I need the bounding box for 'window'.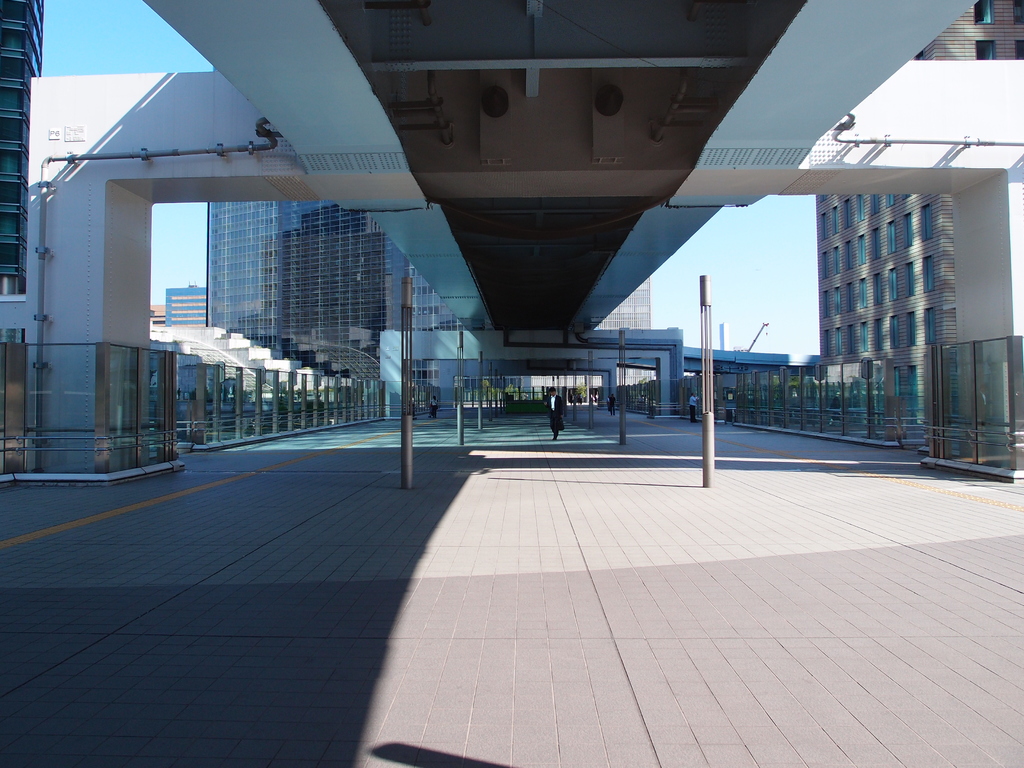
Here it is: (836,287,840,312).
